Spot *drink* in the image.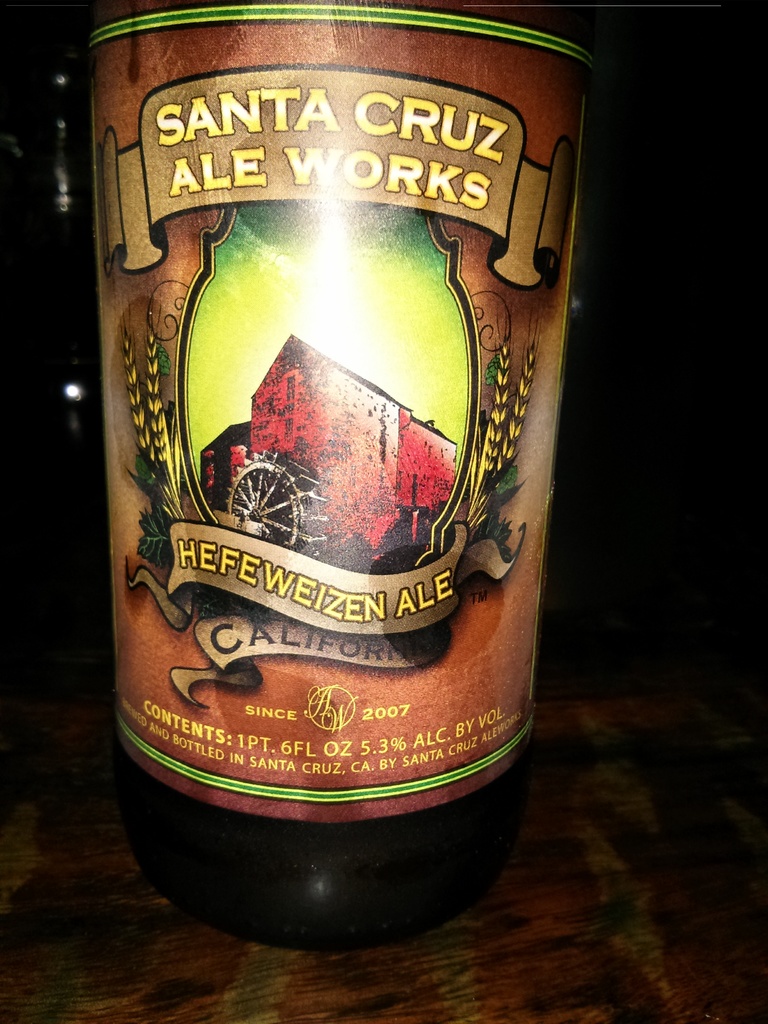
*drink* found at Rect(49, 18, 588, 945).
